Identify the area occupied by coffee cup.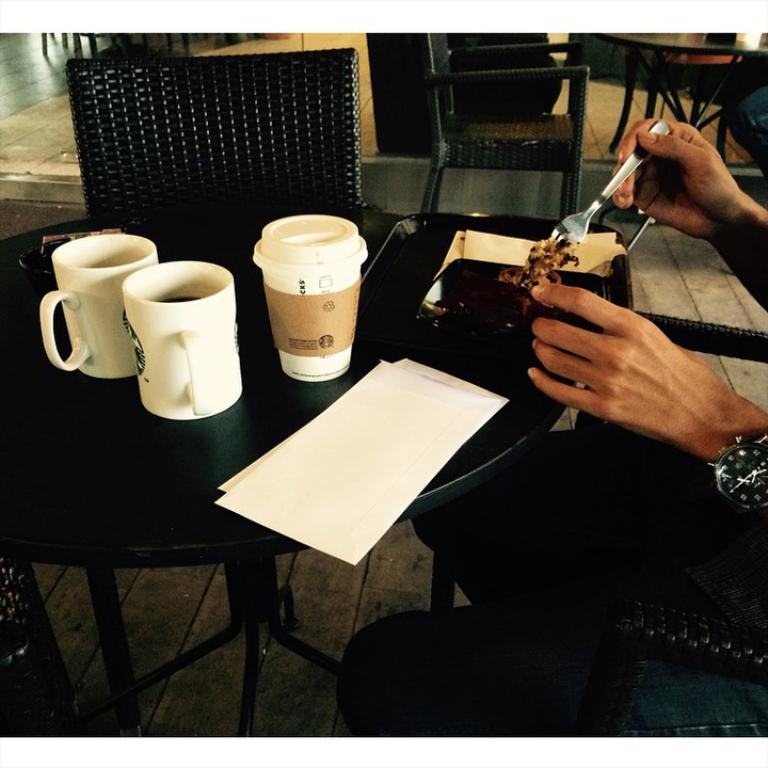
Area: bbox=(39, 230, 165, 375).
